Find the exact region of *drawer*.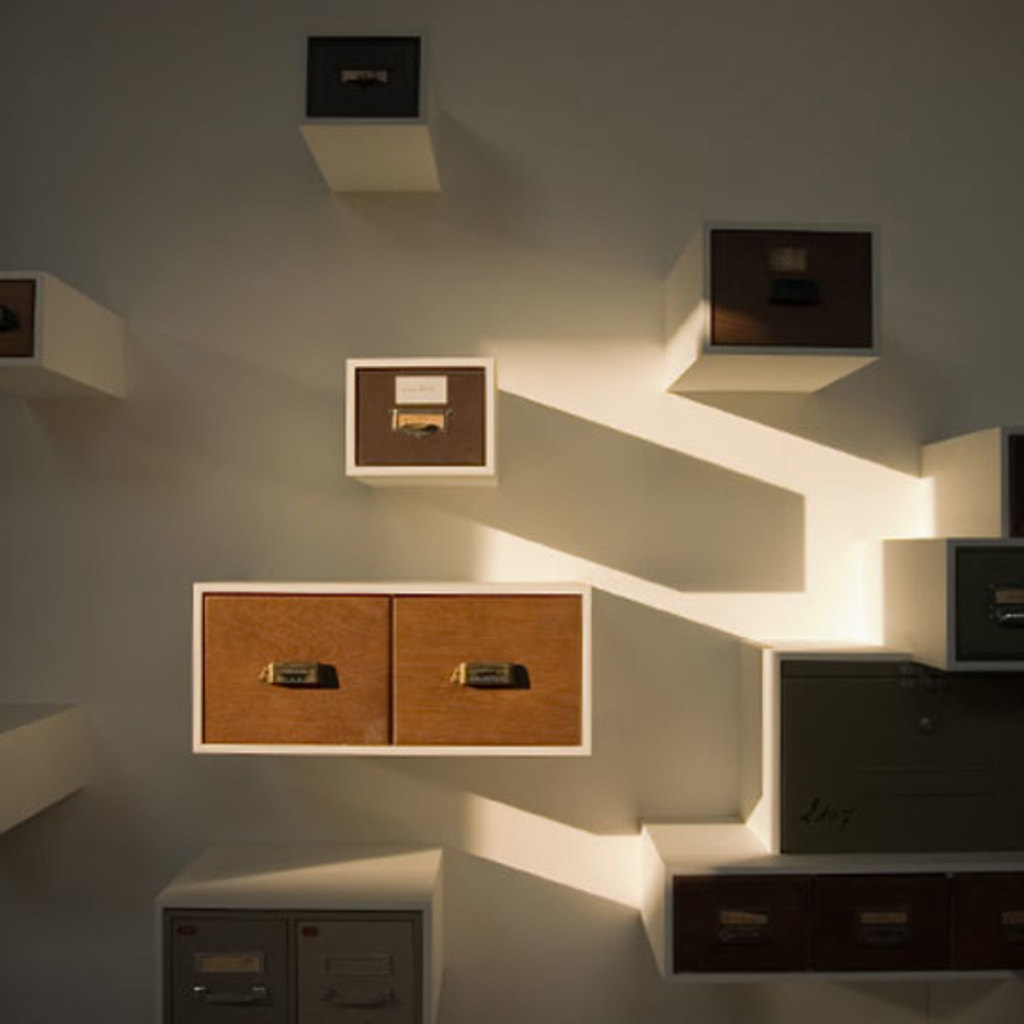
Exact region: bbox(0, 269, 127, 406).
